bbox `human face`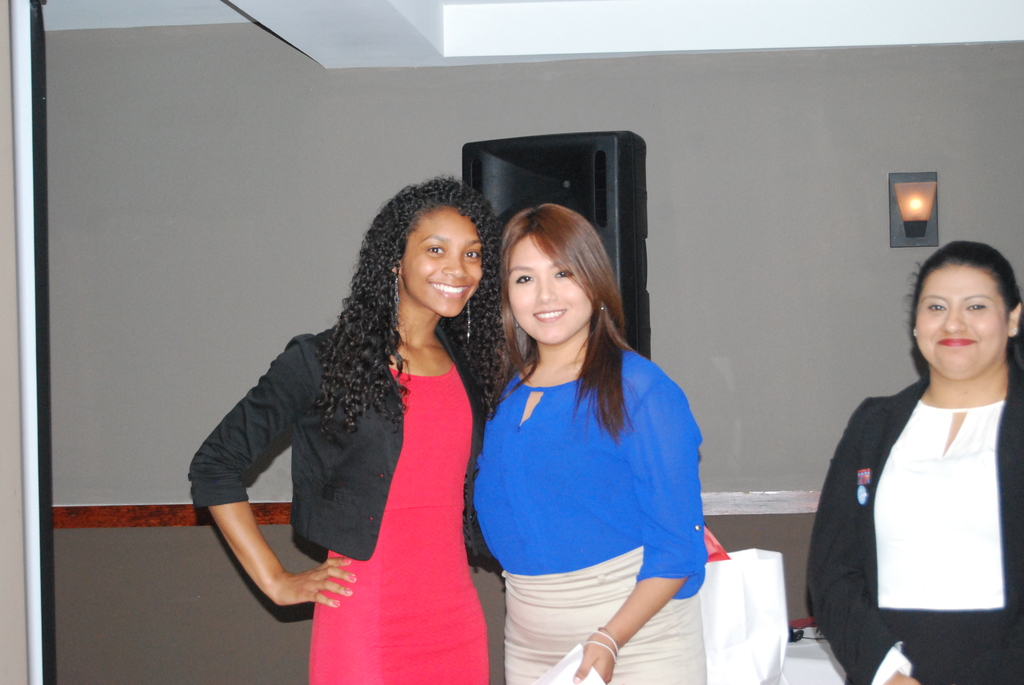
404 214 489 321
